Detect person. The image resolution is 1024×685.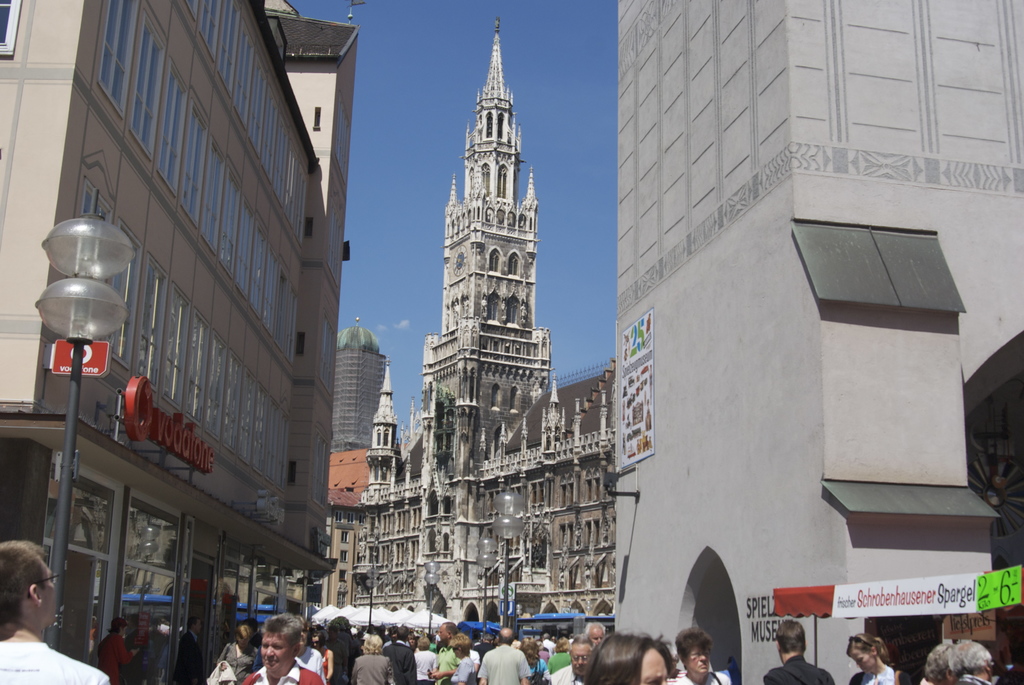
(left=852, top=629, right=909, bottom=684).
